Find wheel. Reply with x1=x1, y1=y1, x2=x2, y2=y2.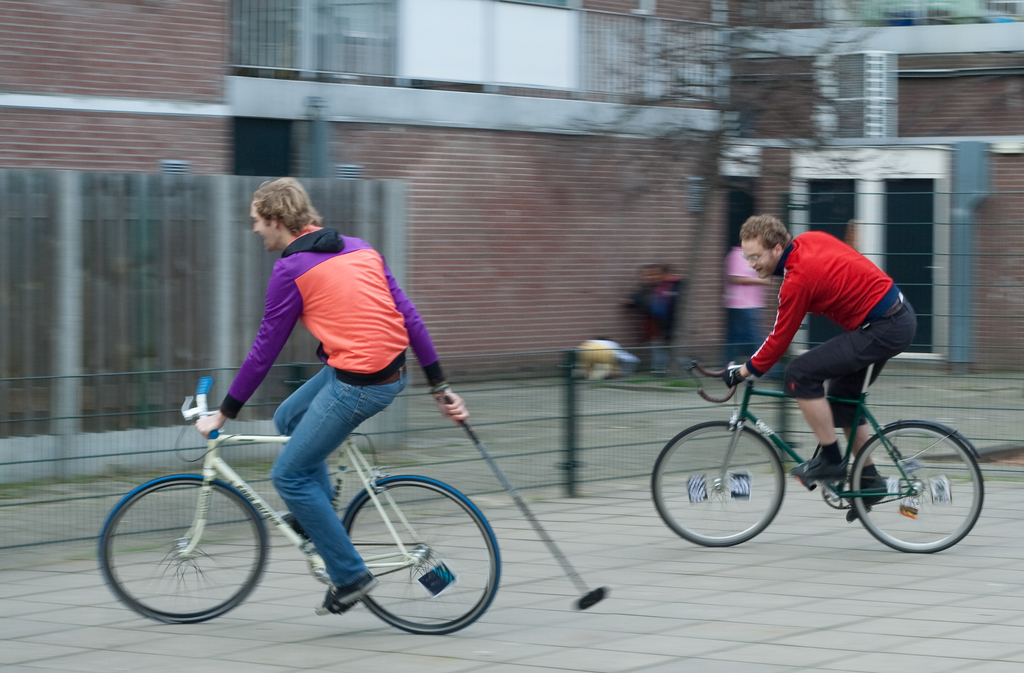
x1=650, y1=419, x2=787, y2=546.
